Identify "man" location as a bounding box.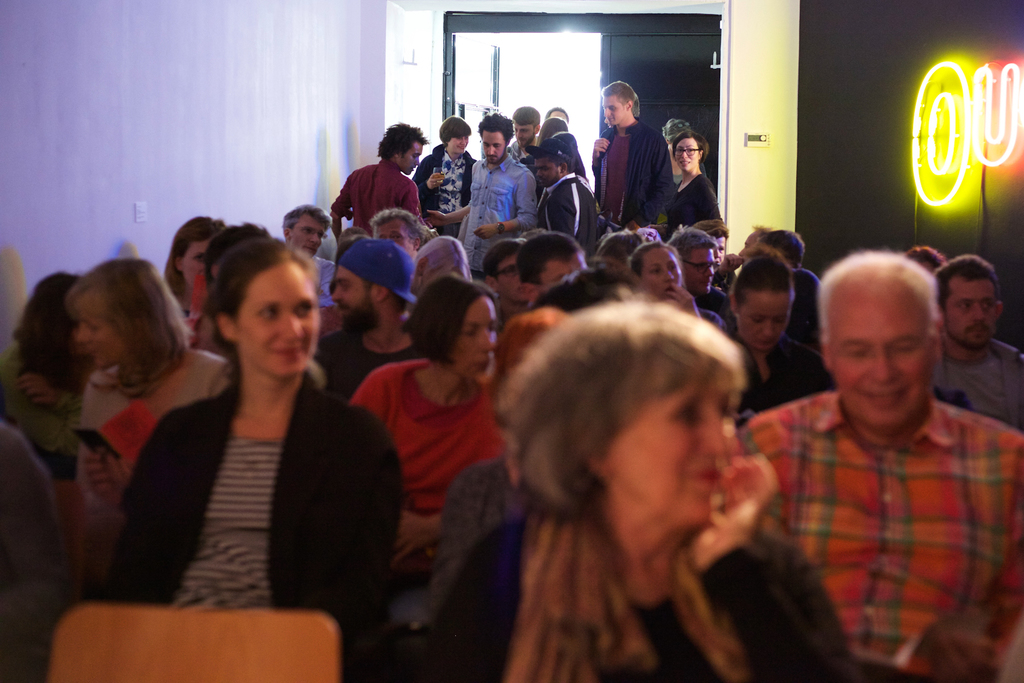
Rect(936, 243, 1023, 431).
